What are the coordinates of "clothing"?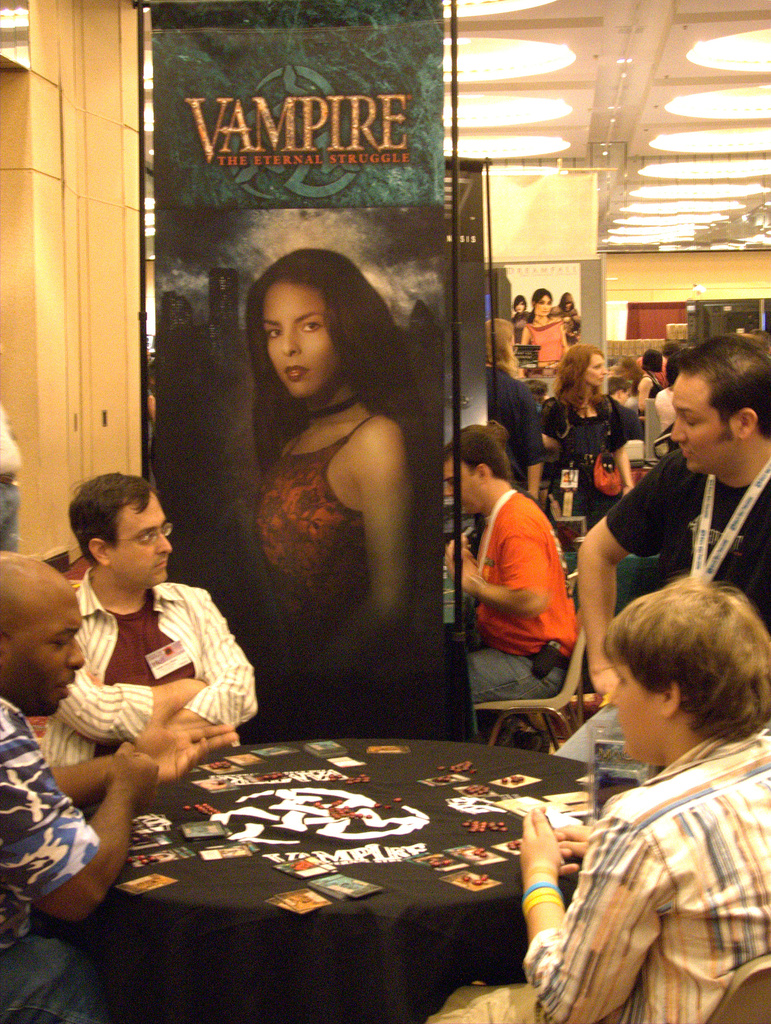
l=0, t=685, r=123, b=1023.
